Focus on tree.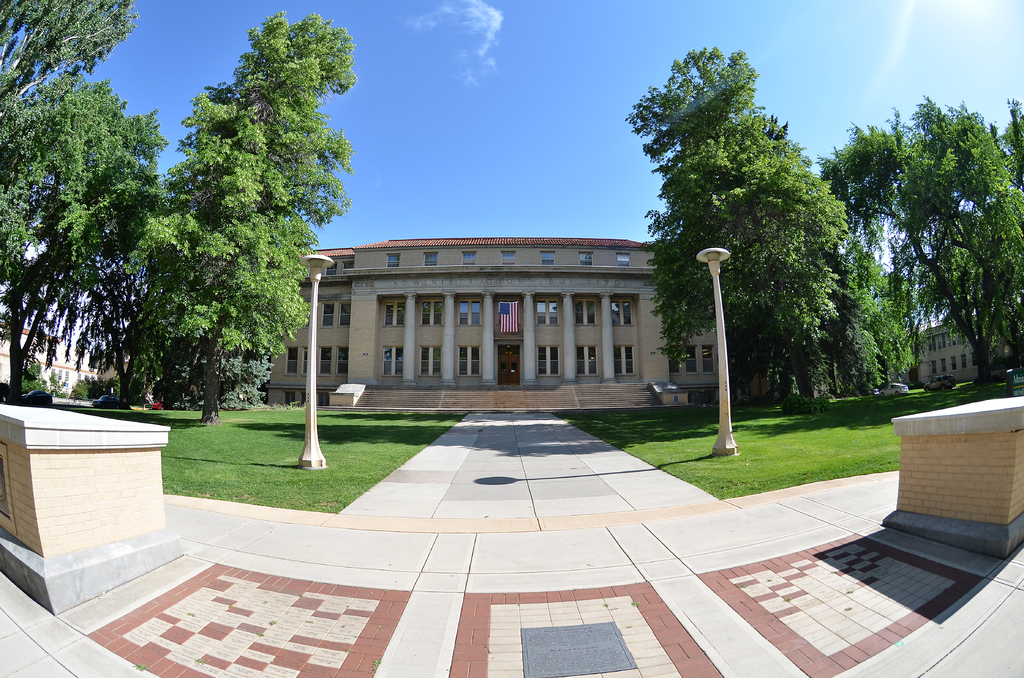
Focused at 630, 49, 867, 404.
